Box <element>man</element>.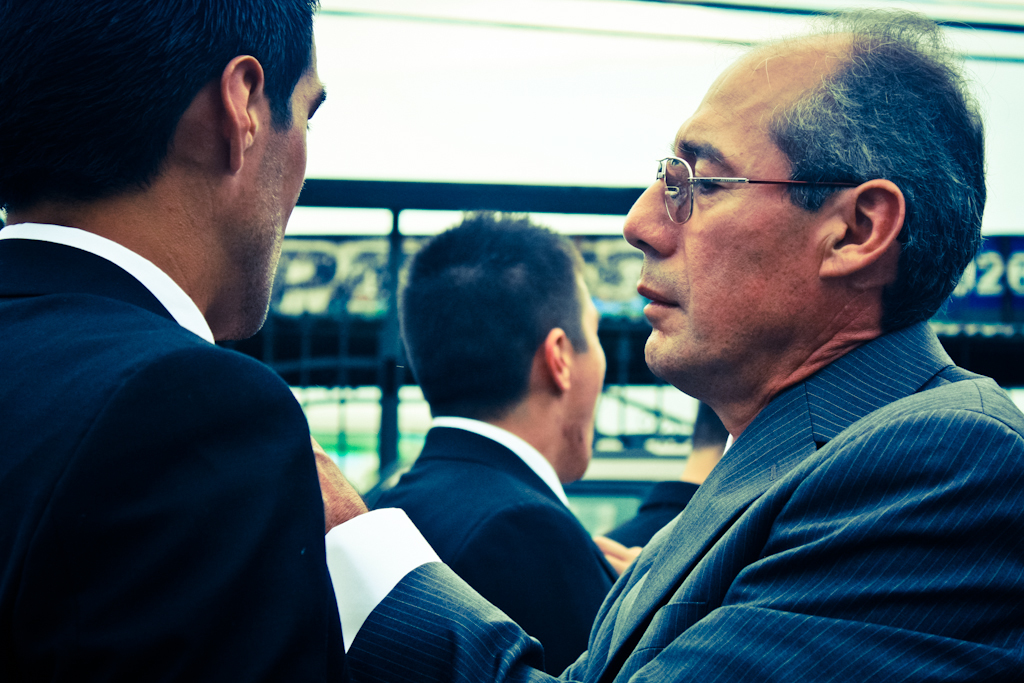
[324,6,1021,682].
